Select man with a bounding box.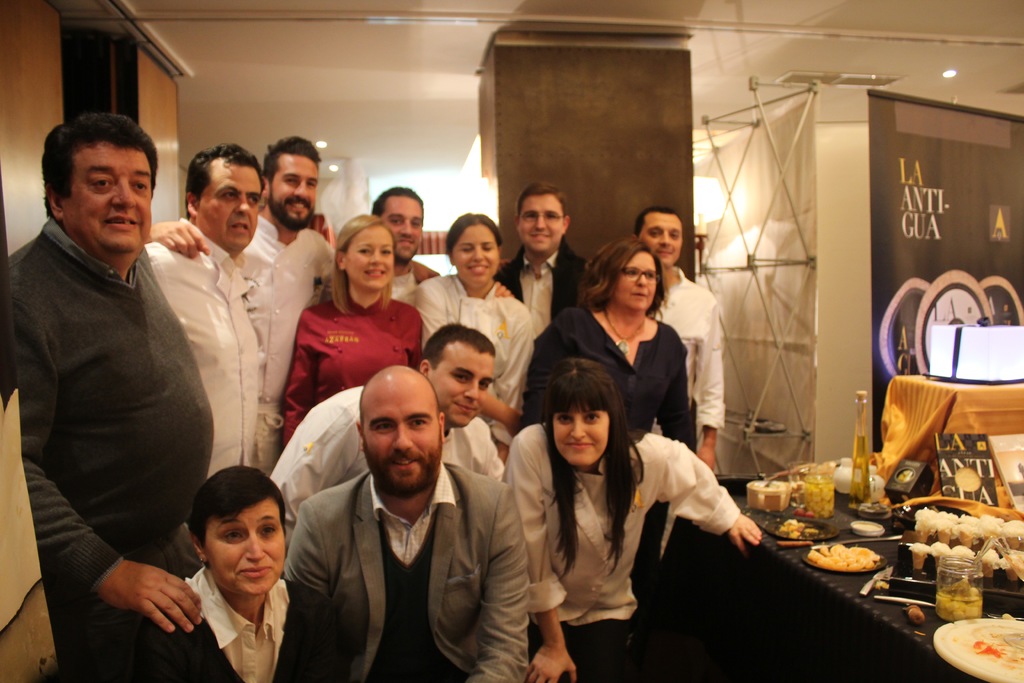
139:143:258:478.
